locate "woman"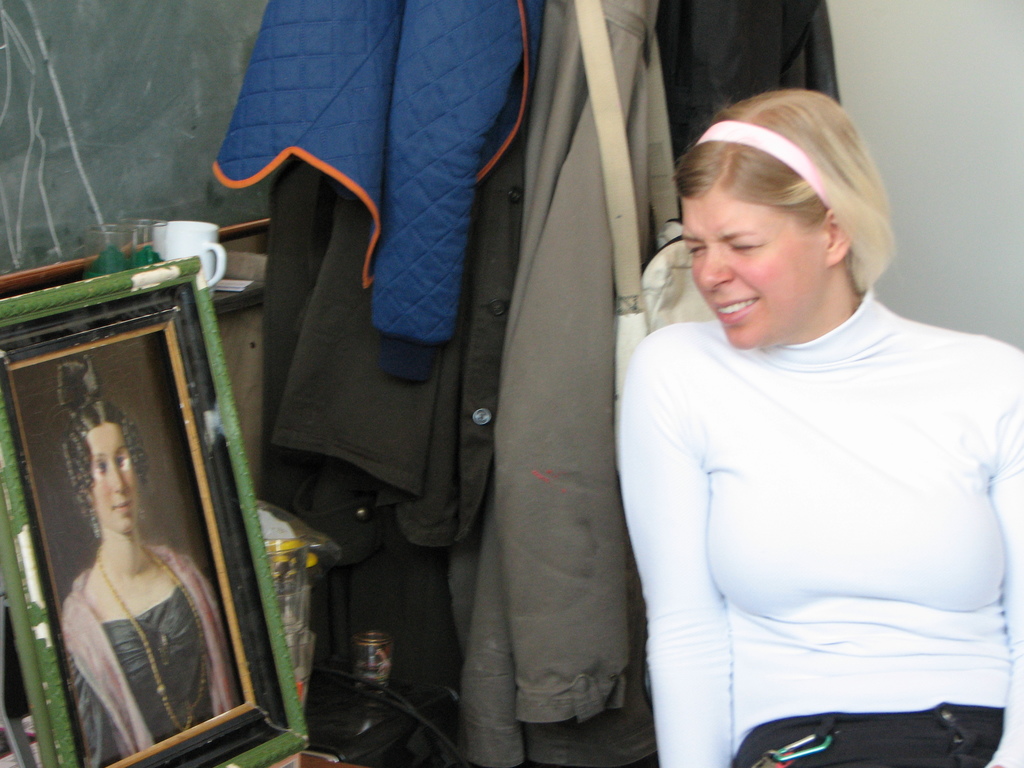
<box>591,67,1012,760</box>
